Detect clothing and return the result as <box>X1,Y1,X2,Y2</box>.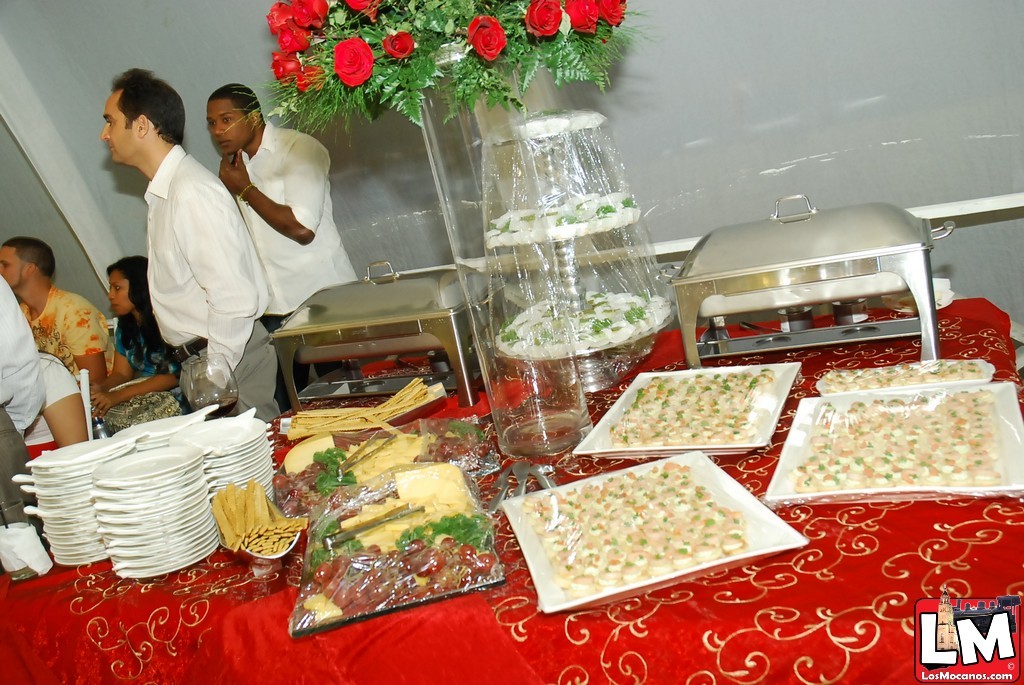
<box>27,357,85,469</box>.
